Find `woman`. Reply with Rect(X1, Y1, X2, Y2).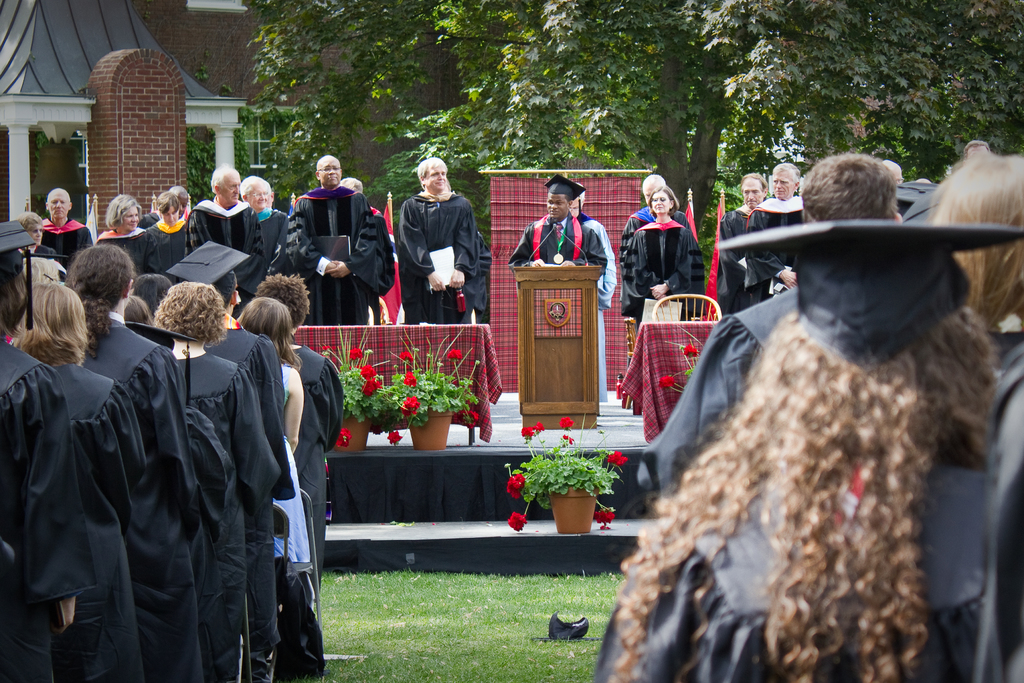
Rect(95, 201, 146, 269).
